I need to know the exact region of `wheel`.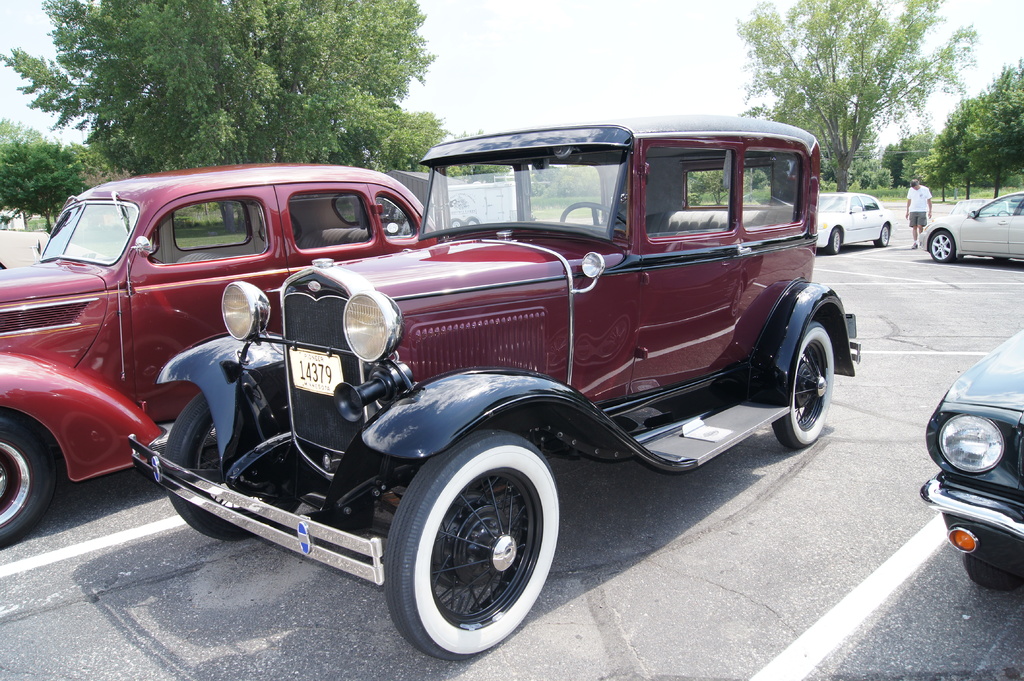
Region: (0, 413, 55, 547).
